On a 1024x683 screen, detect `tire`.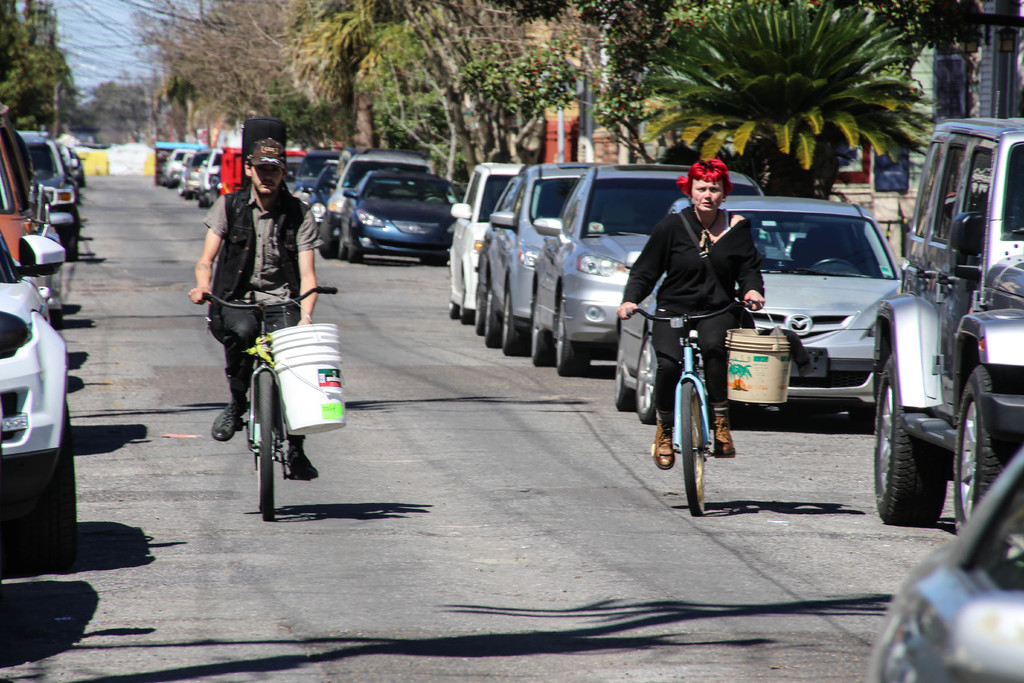
x1=527 y1=318 x2=557 y2=366.
